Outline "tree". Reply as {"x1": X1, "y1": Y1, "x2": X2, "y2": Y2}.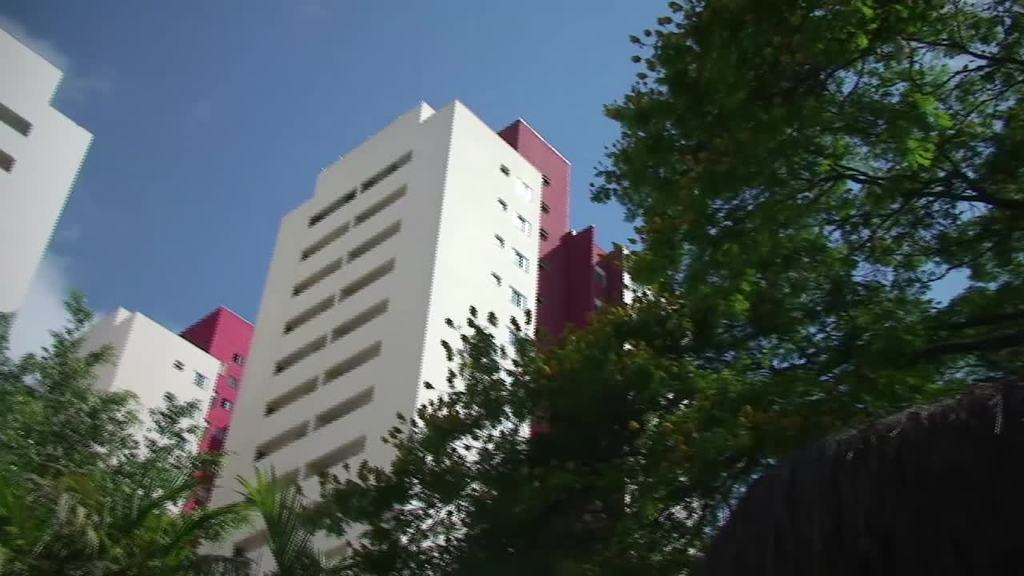
{"x1": 231, "y1": 465, "x2": 311, "y2": 575}.
